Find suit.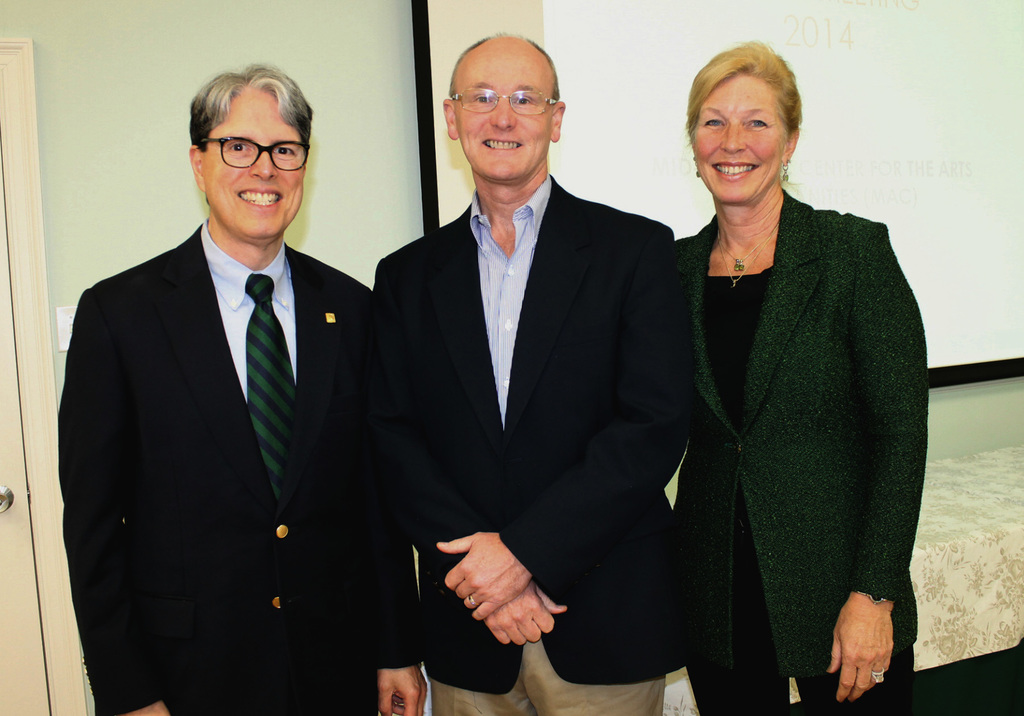
{"x1": 357, "y1": 38, "x2": 673, "y2": 701}.
